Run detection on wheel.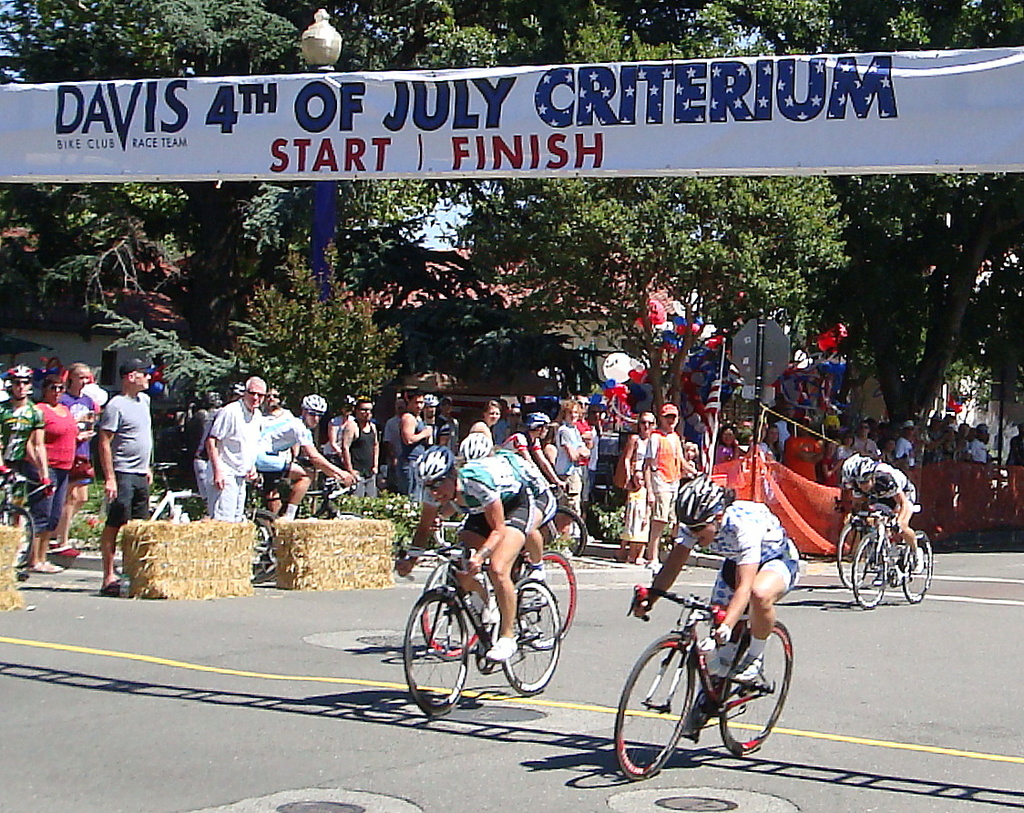
Result: 328 511 364 520.
